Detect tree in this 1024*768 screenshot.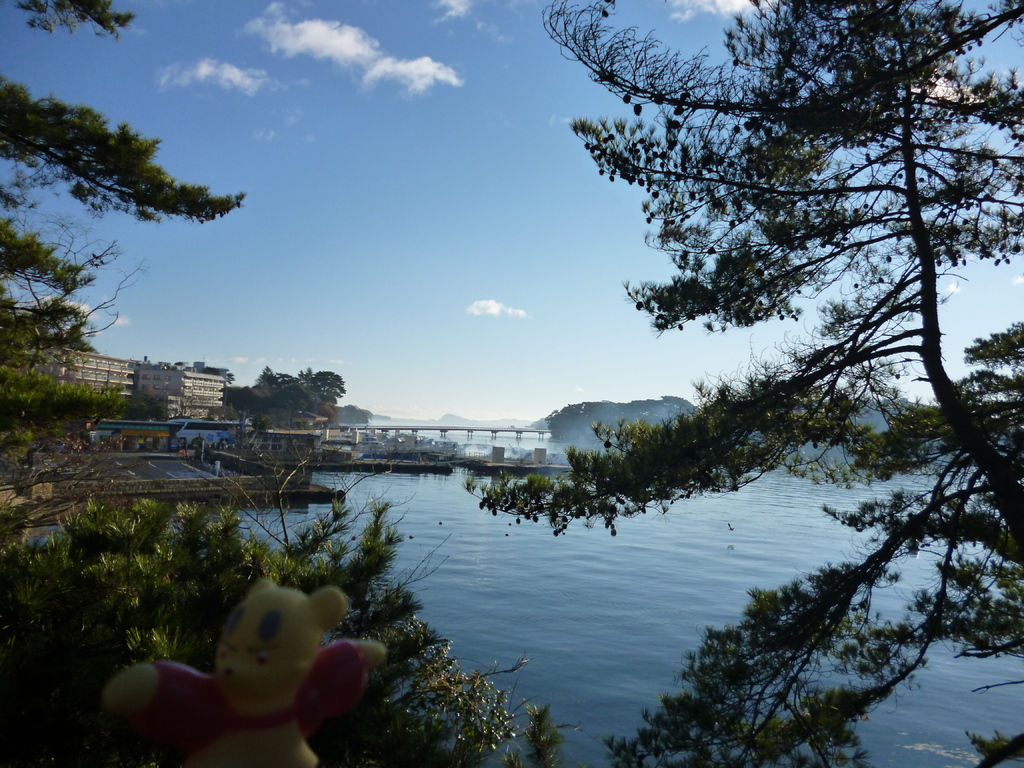
Detection: BBox(460, 0, 1023, 767).
